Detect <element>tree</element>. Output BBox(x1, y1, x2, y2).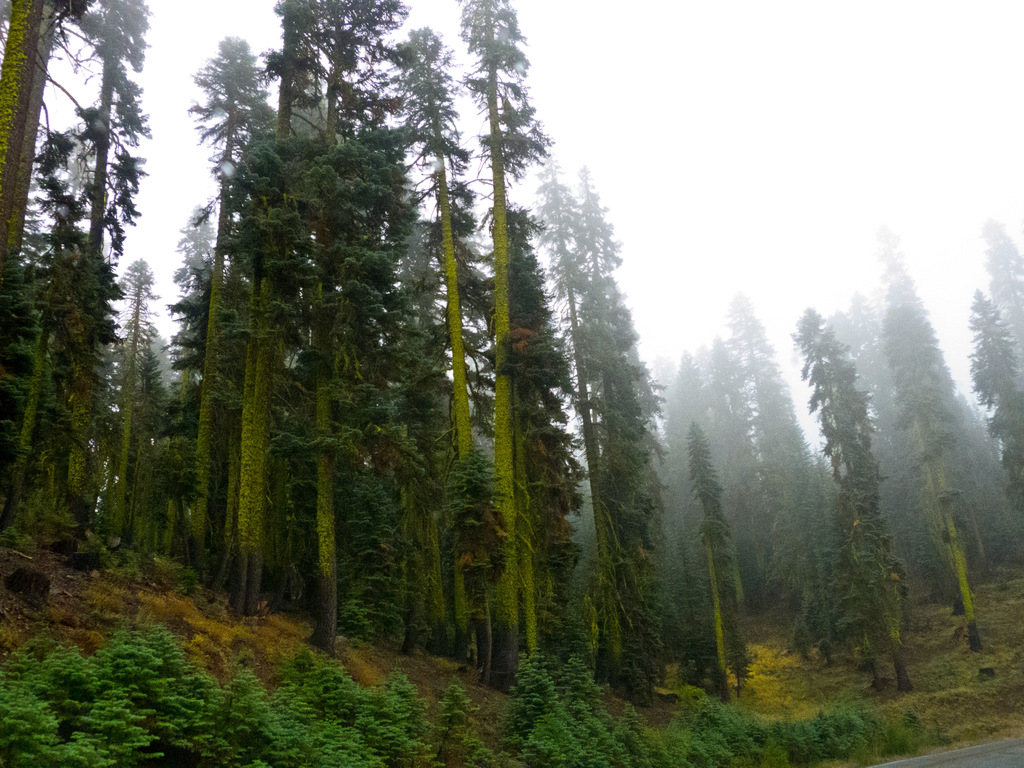
BBox(0, 0, 171, 605).
